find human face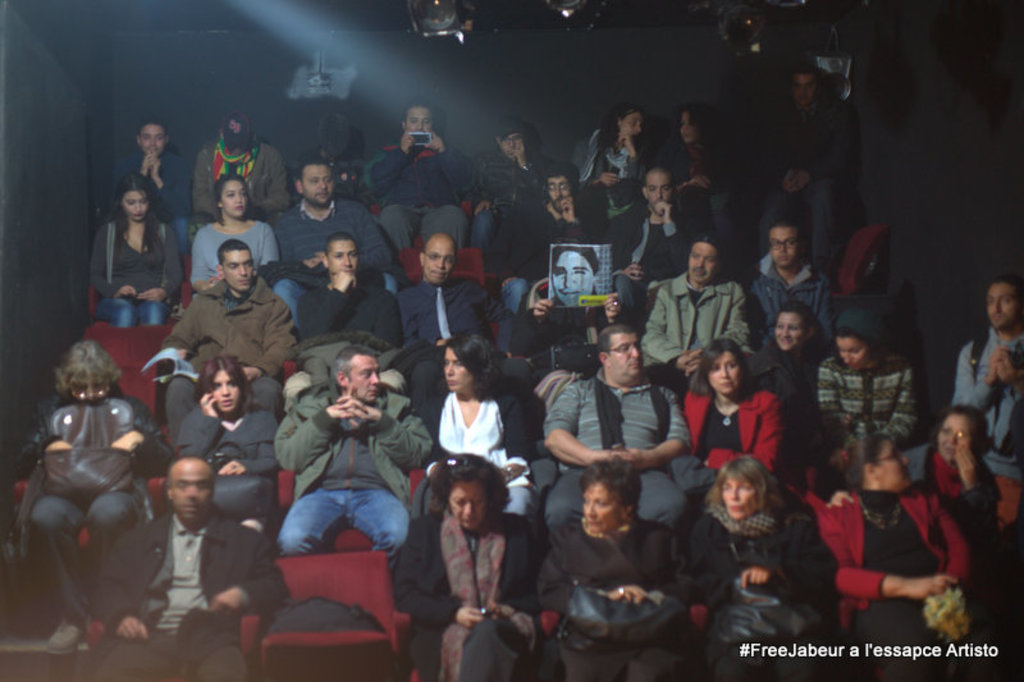
(774, 312, 805, 352)
